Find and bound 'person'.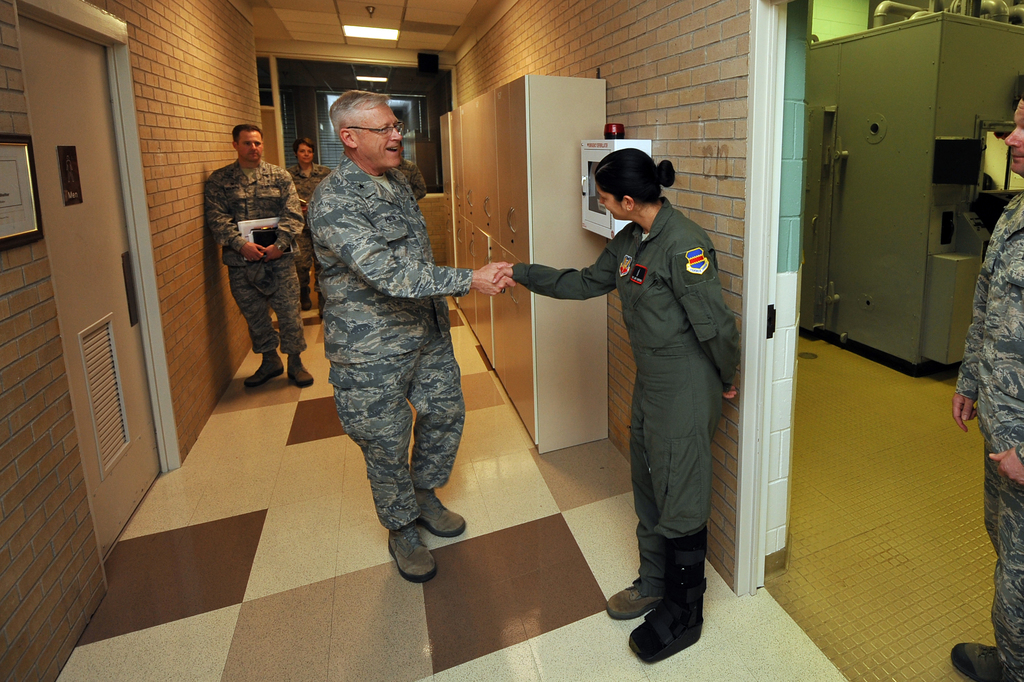
Bound: rect(302, 87, 520, 582).
